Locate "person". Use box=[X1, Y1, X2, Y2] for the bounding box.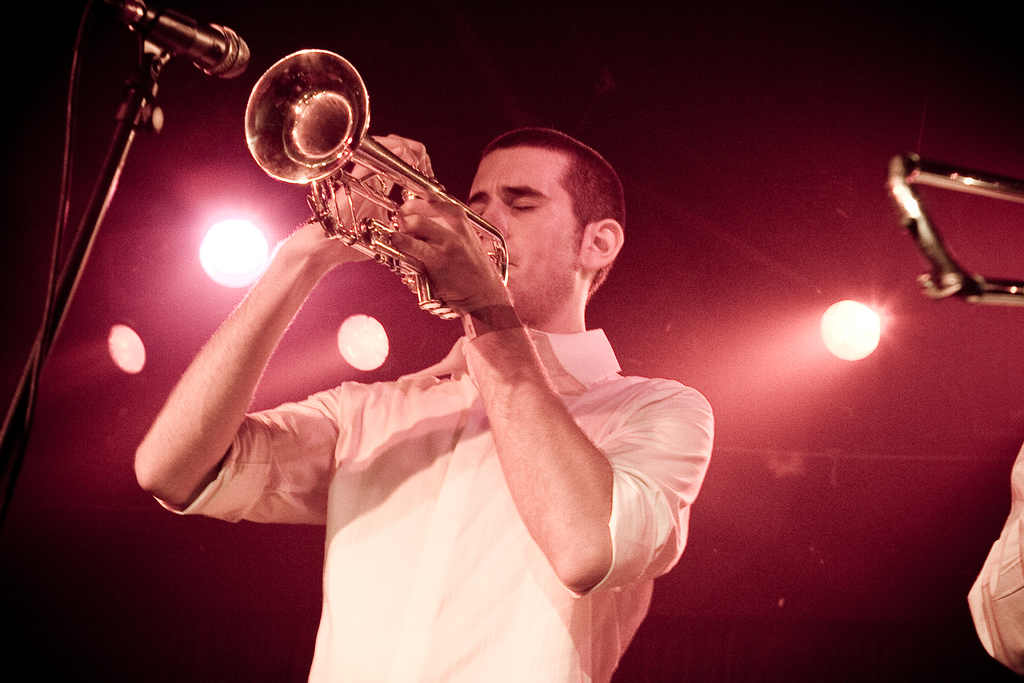
box=[192, 76, 729, 666].
